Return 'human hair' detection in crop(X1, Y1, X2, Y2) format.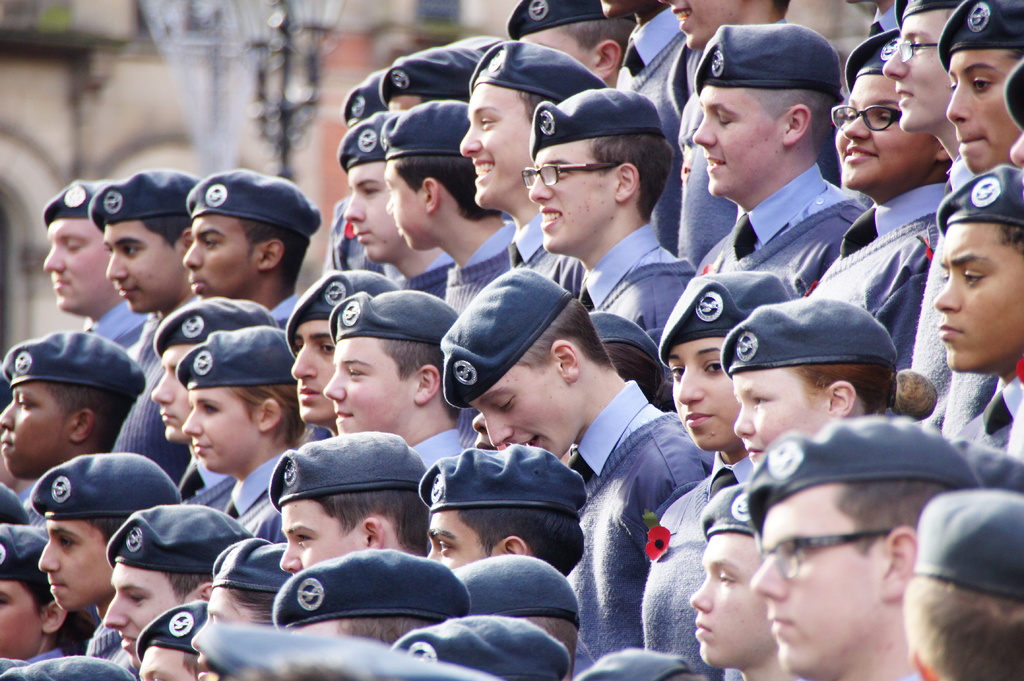
crop(380, 337, 464, 424).
